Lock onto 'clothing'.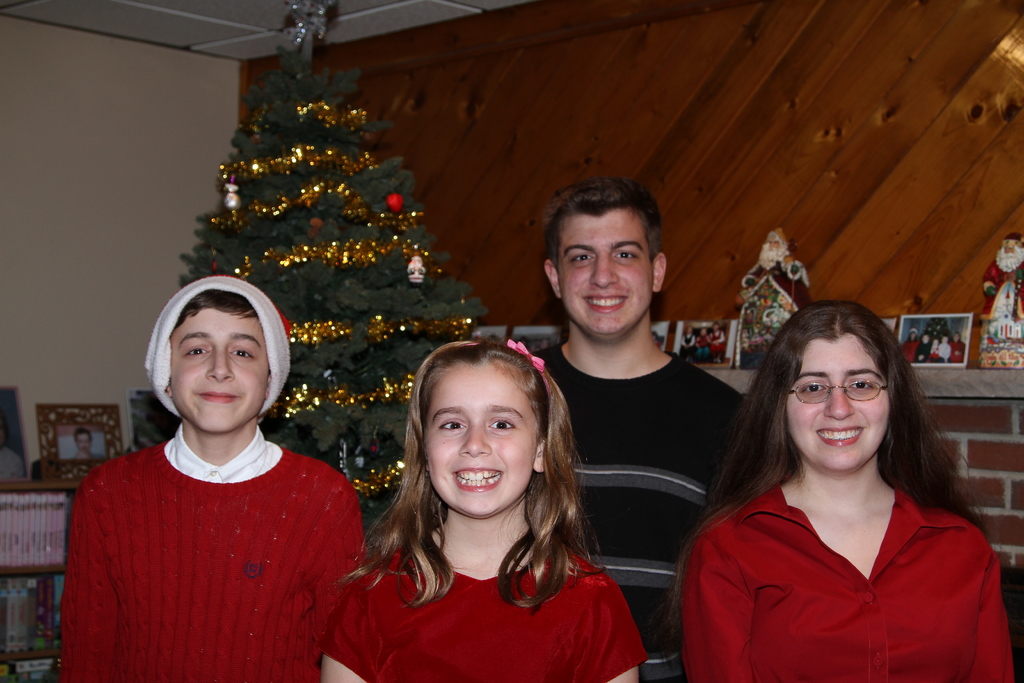
Locked: detection(668, 468, 1023, 680).
